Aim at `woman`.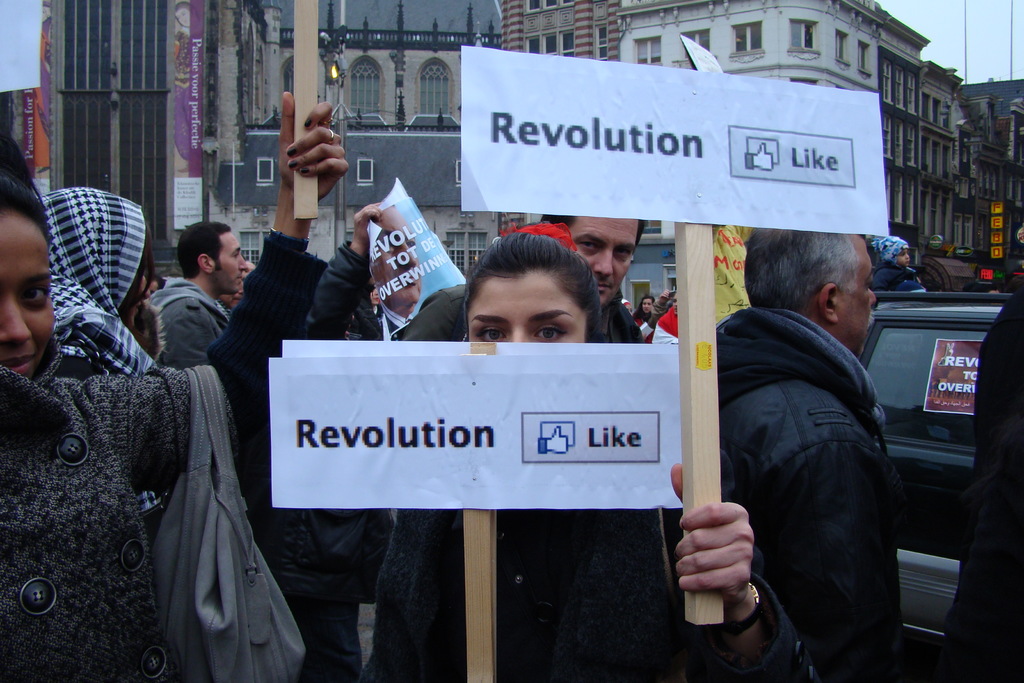
Aimed at <region>631, 295, 656, 342</region>.
